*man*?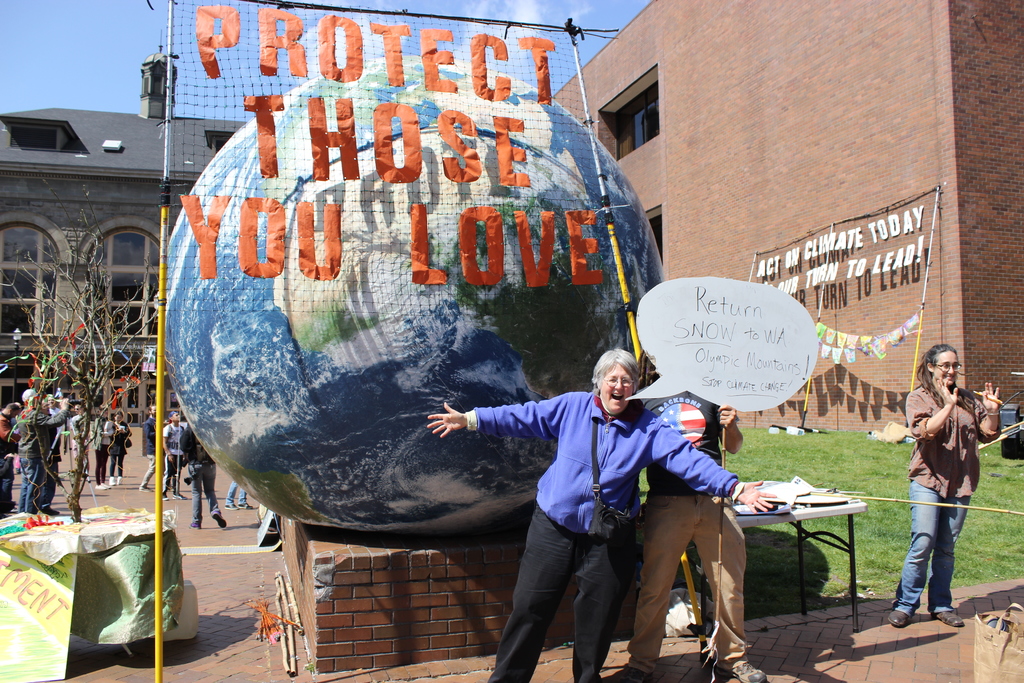
161, 409, 193, 498
